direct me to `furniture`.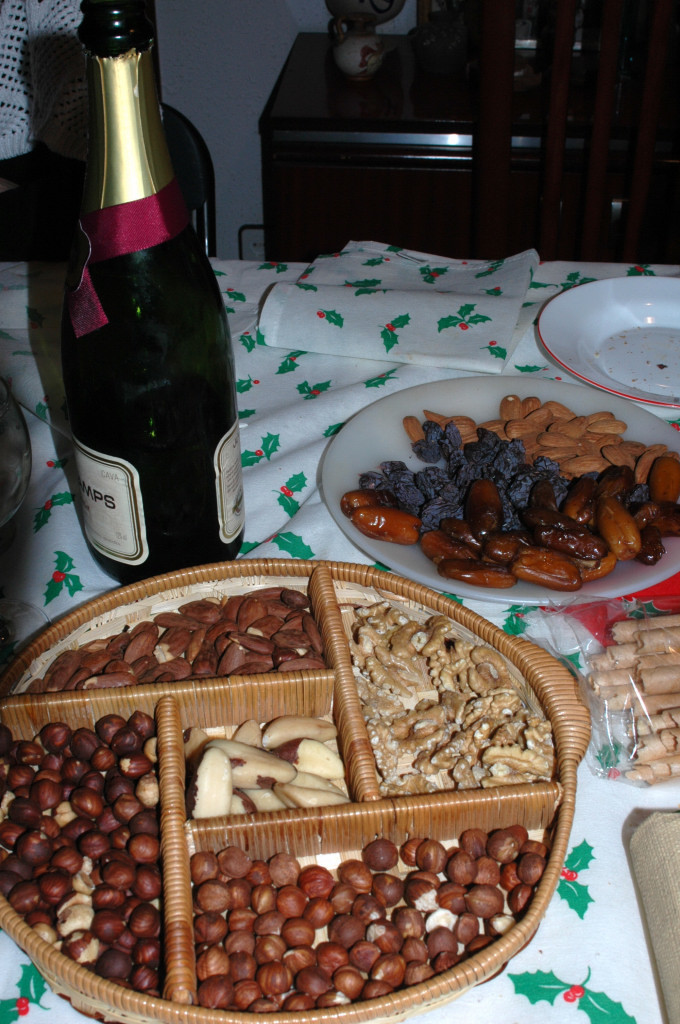
Direction: [164,97,219,260].
